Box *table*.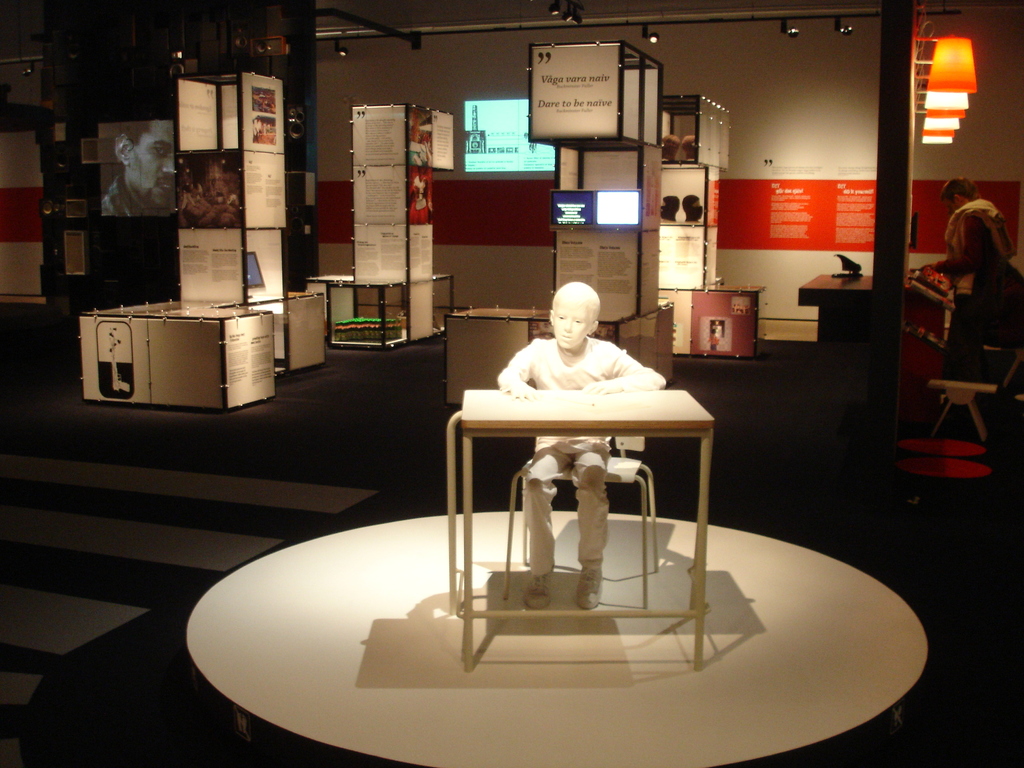
(76,295,269,413).
